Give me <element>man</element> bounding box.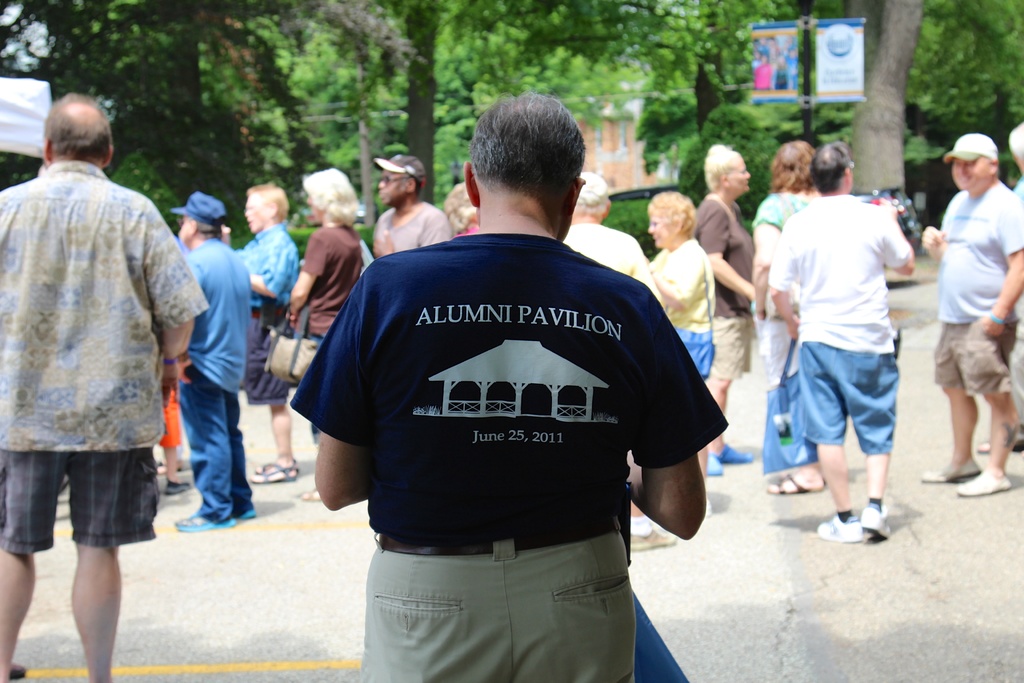
696,150,767,470.
